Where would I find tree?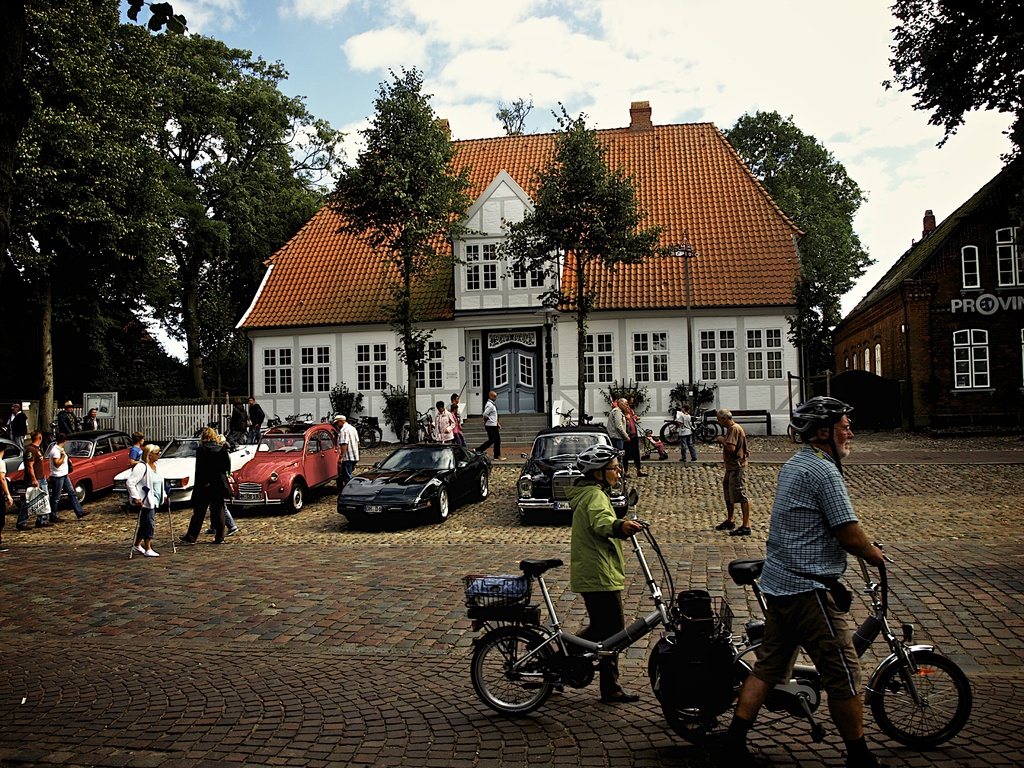
At 186:167:327:404.
